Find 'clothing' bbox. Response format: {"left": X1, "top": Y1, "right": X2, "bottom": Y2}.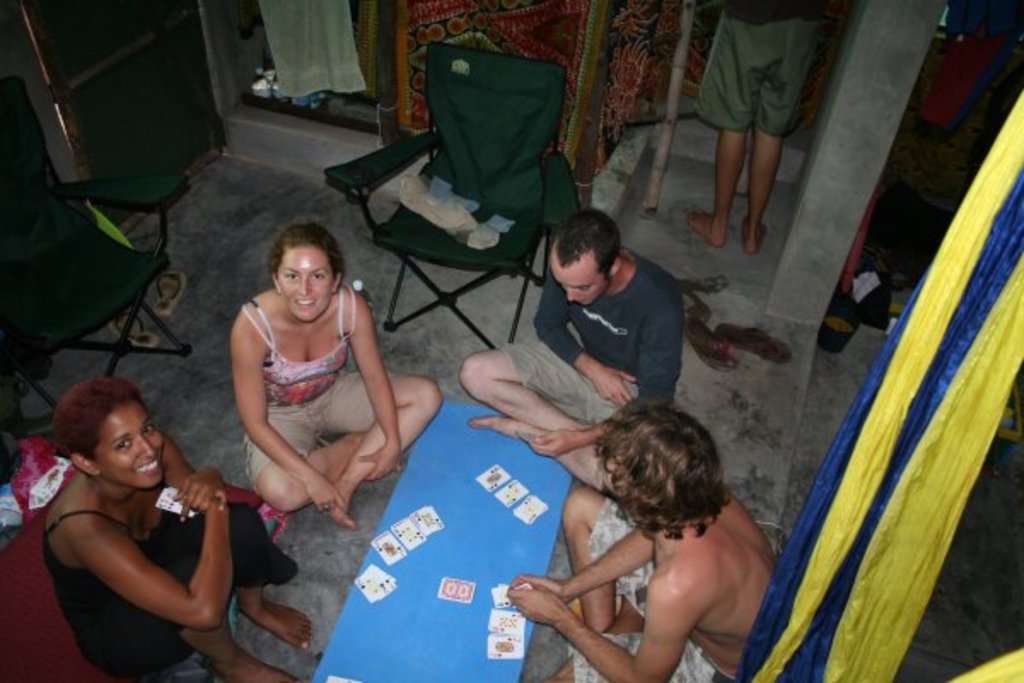
{"left": 572, "top": 495, "right": 734, "bottom": 681}.
